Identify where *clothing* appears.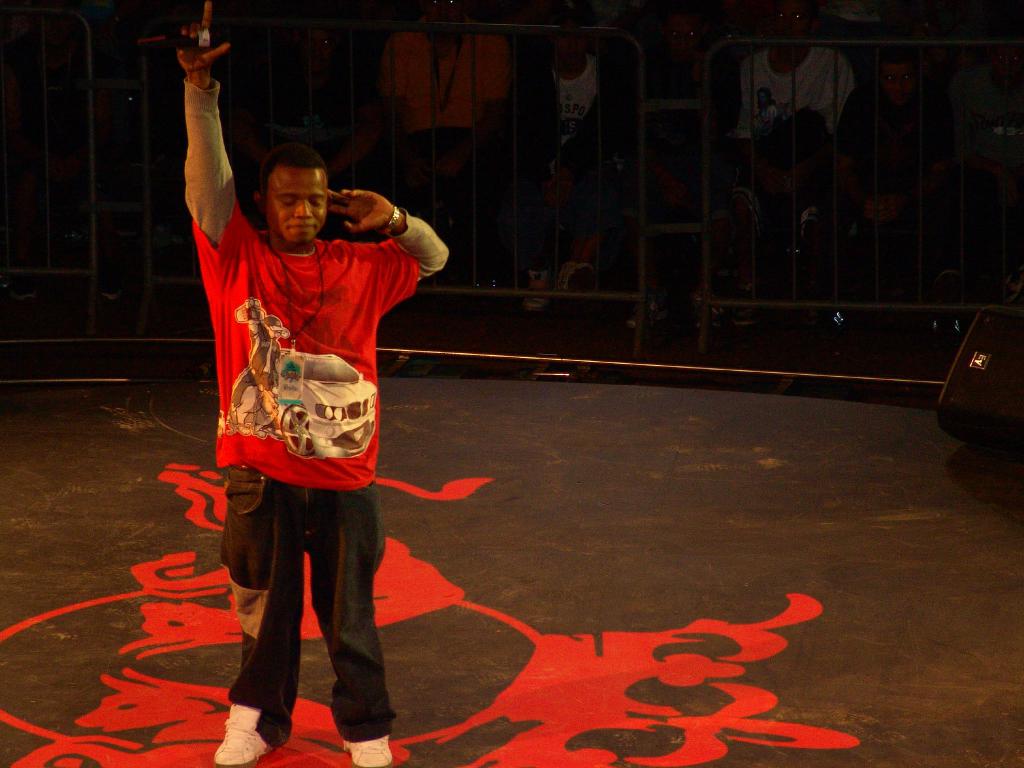
Appears at pyautogui.locateOnScreen(184, 70, 465, 749).
